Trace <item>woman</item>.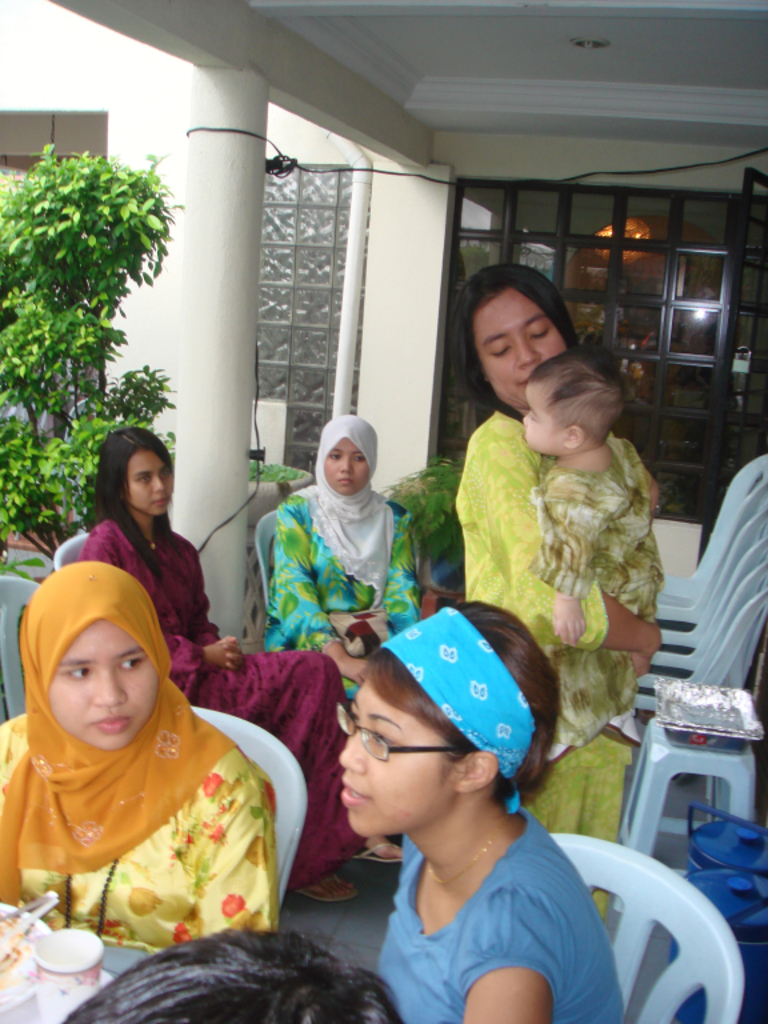
Traced to Rect(453, 257, 668, 912).
